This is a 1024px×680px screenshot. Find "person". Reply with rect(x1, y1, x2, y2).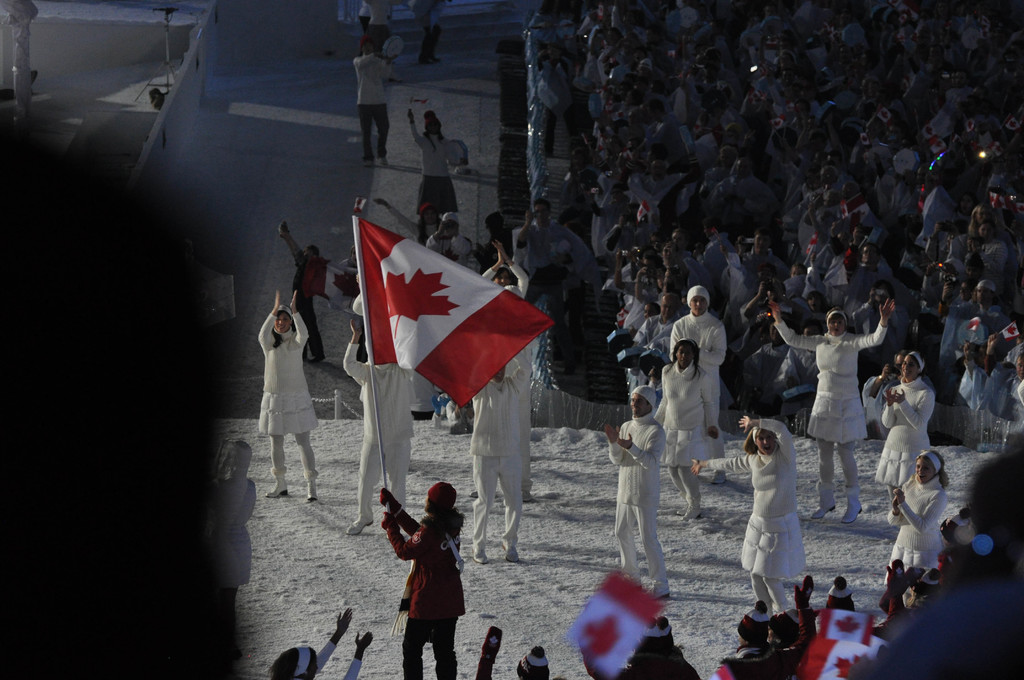
rect(764, 602, 825, 651).
